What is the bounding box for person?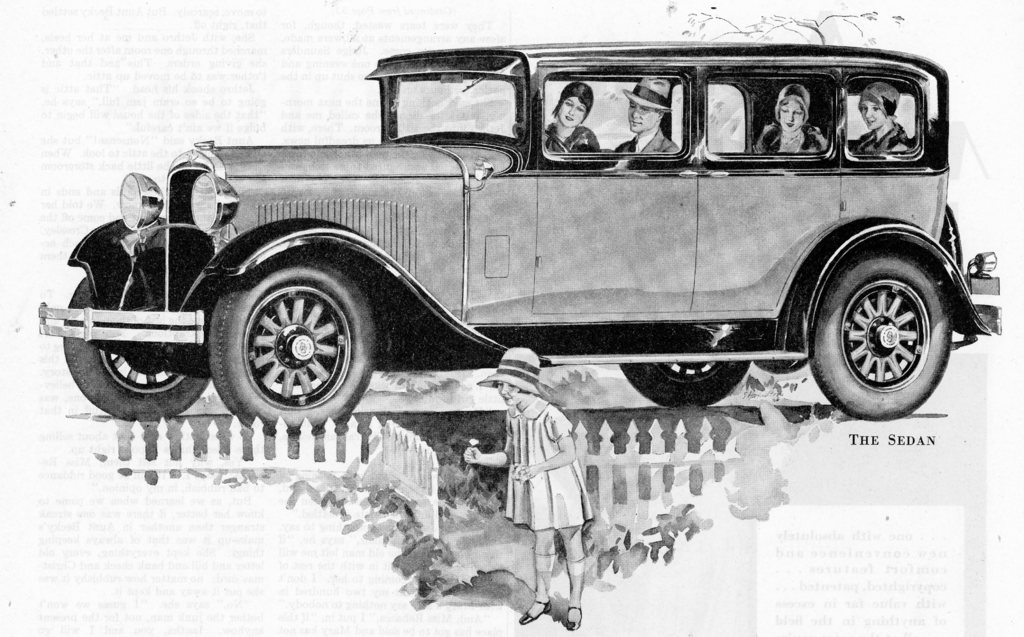
detection(750, 80, 829, 160).
